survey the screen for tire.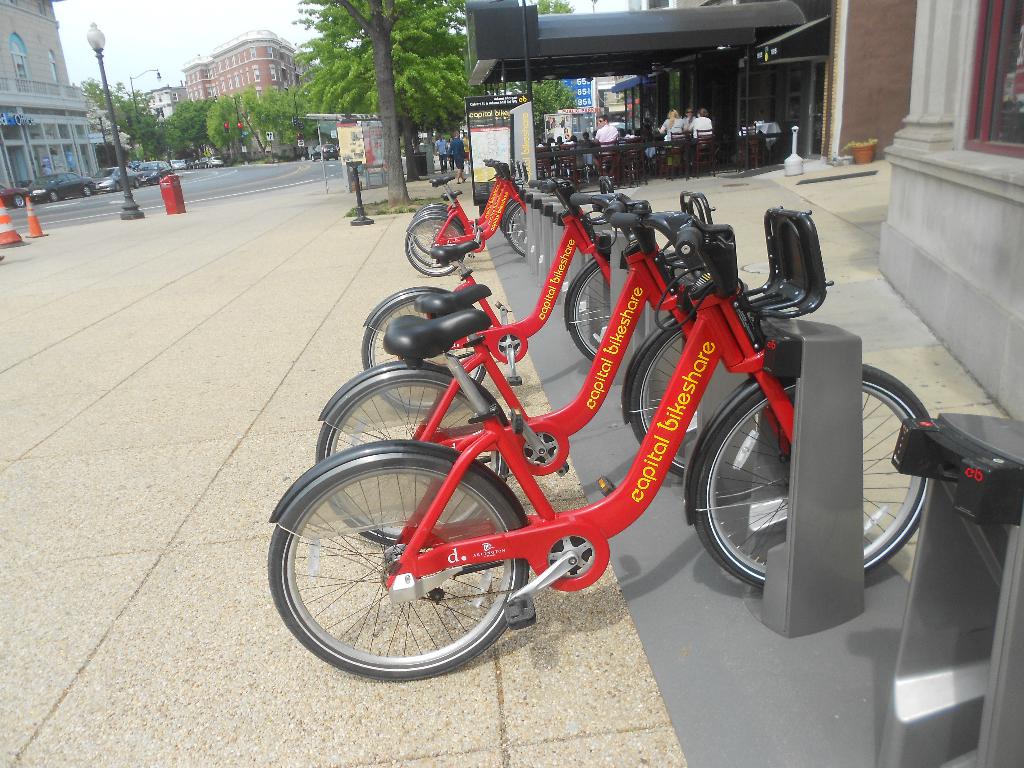
Survey found: 568/260/668/364.
